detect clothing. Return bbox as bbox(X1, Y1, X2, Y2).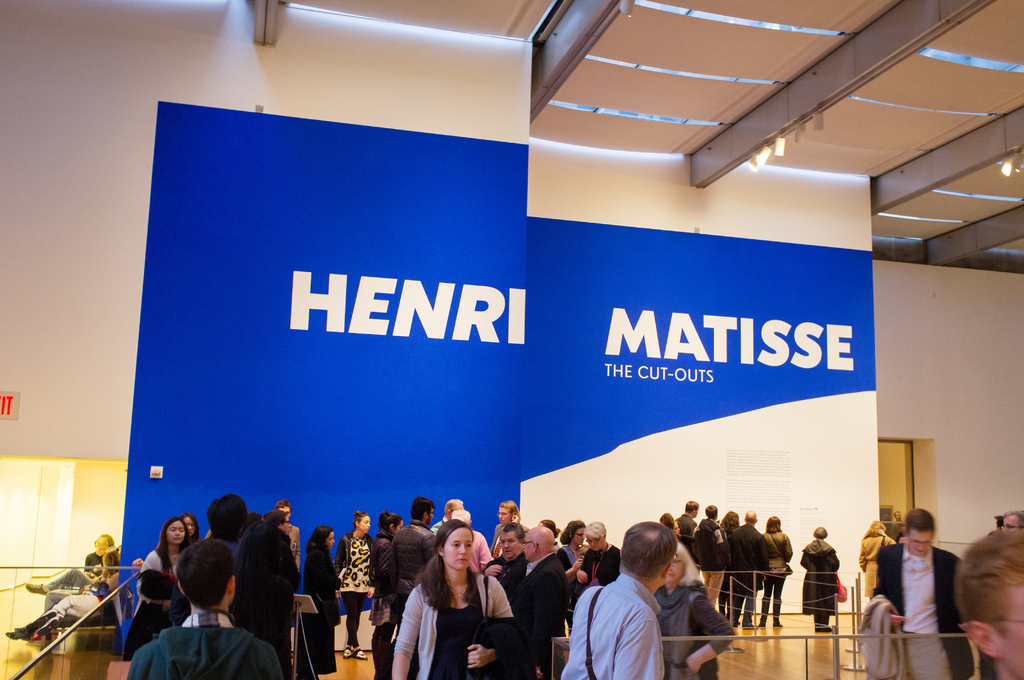
bbox(303, 537, 338, 670).
